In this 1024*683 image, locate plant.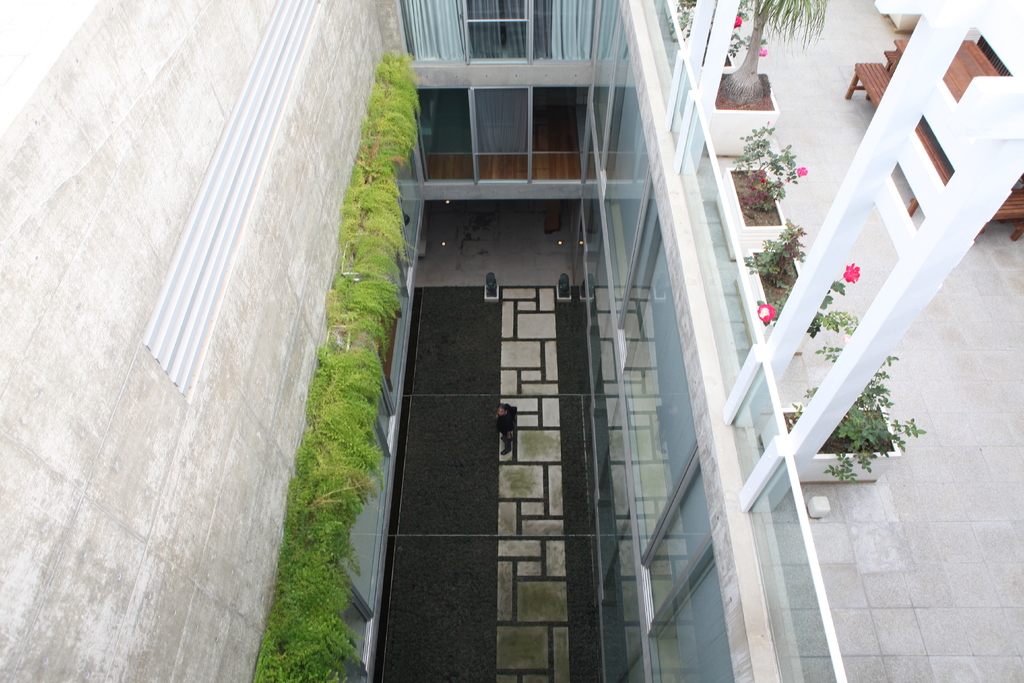
Bounding box: {"x1": 711, "y1": 0, "x2": 831, "y2": 103}.
